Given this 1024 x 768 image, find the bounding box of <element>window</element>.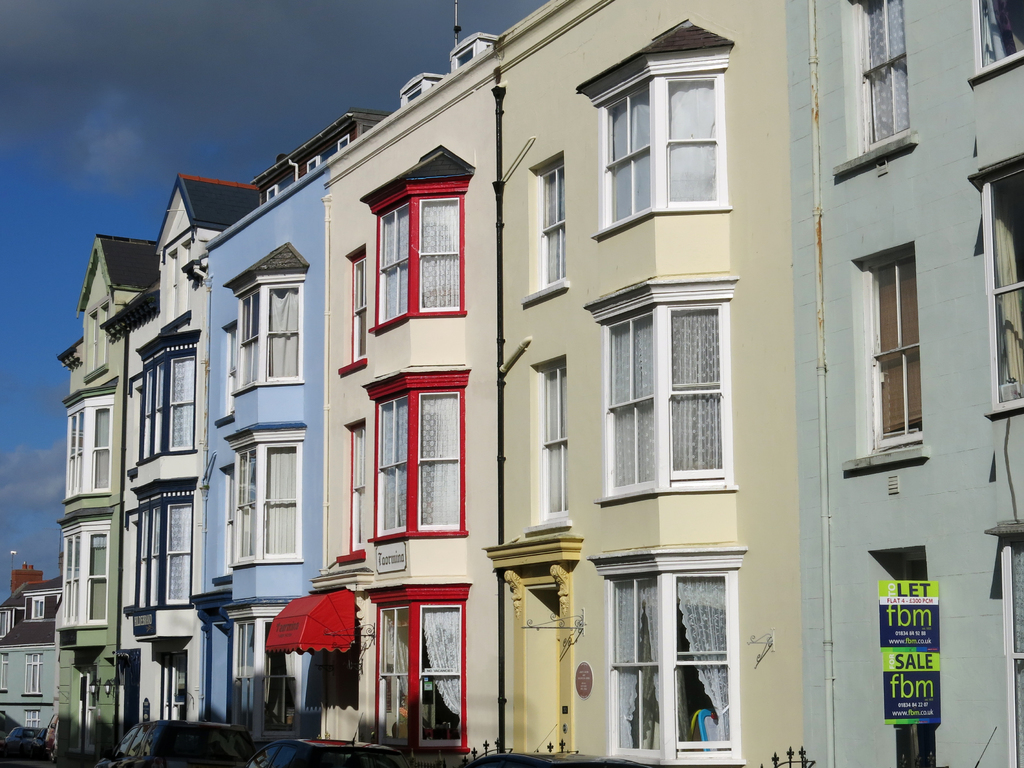
rect(833, 0, 923, 168).
